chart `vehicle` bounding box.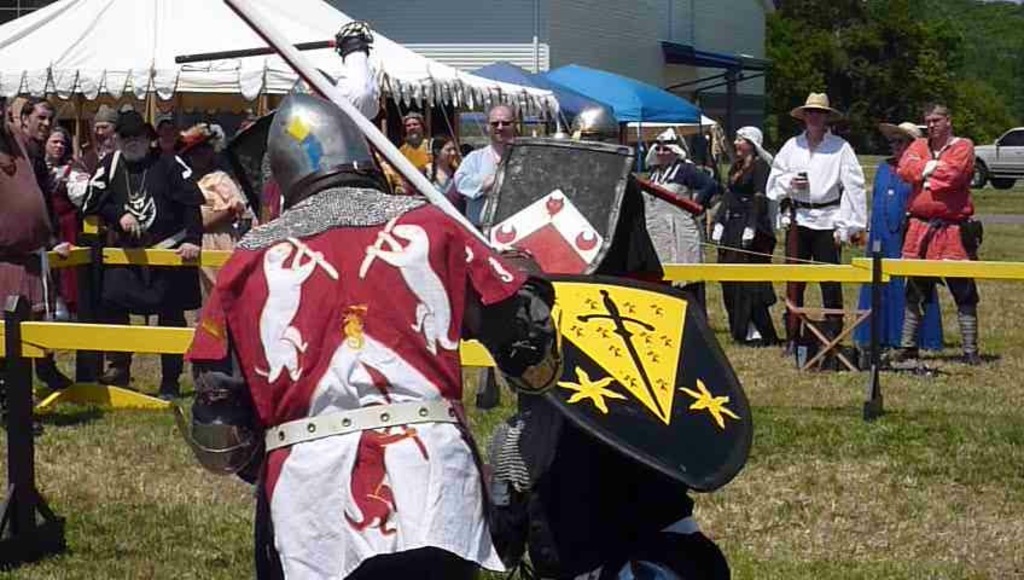
Charted: 974/128/1023/191.
